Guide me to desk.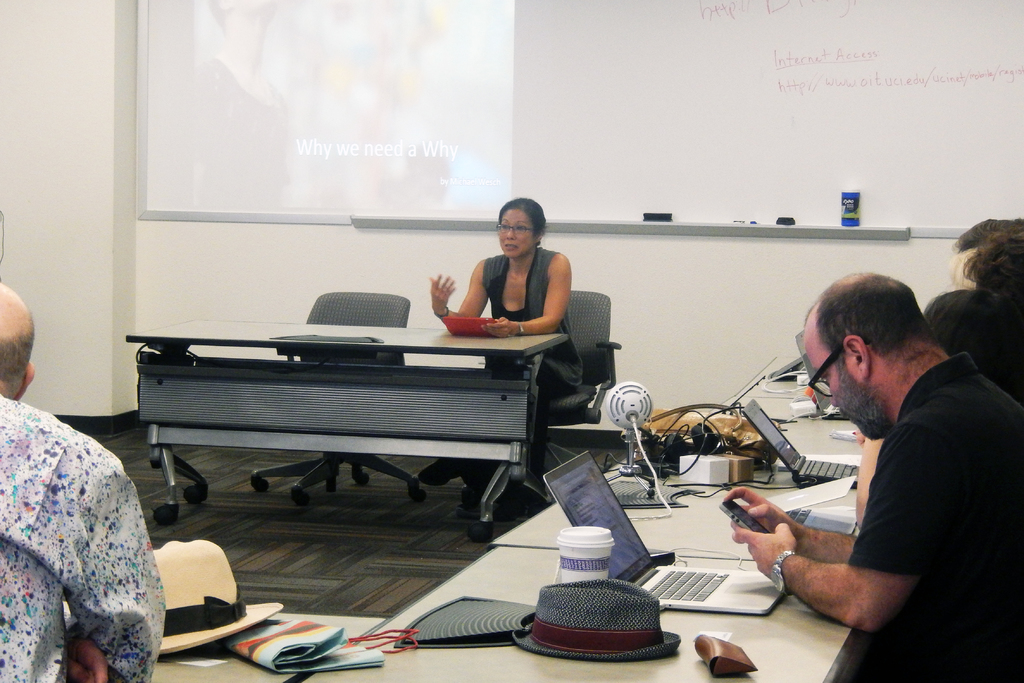
Guidance: bbox(152, 619, 387, 682).
